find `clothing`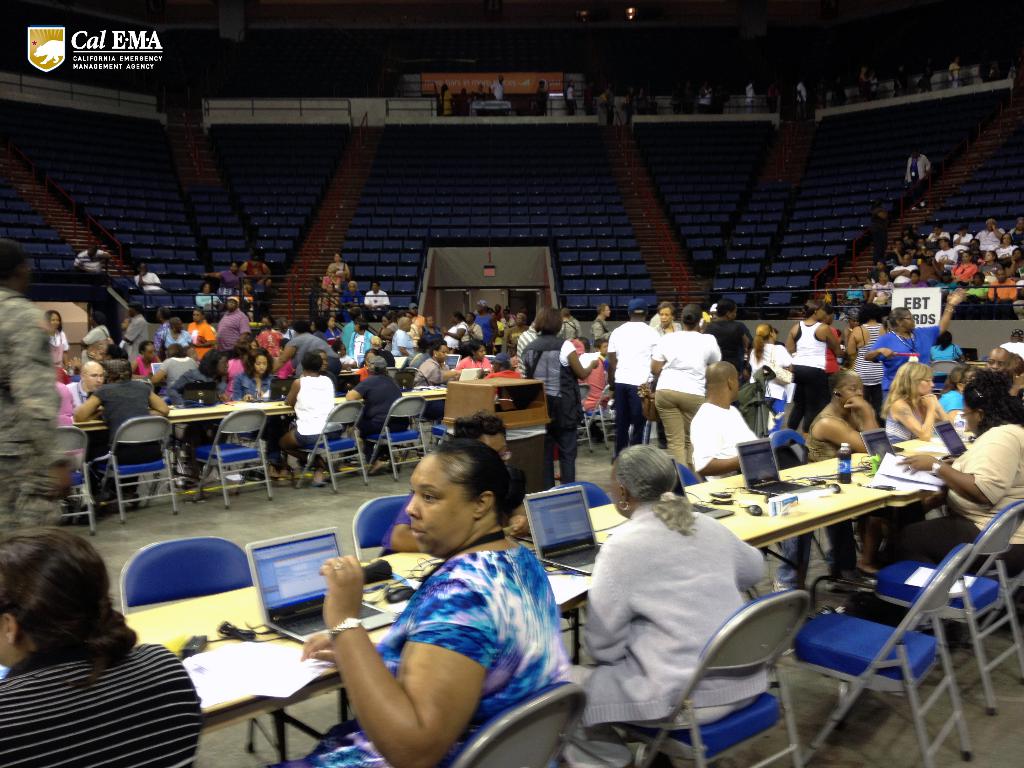
[44, 332, 69, 366]
